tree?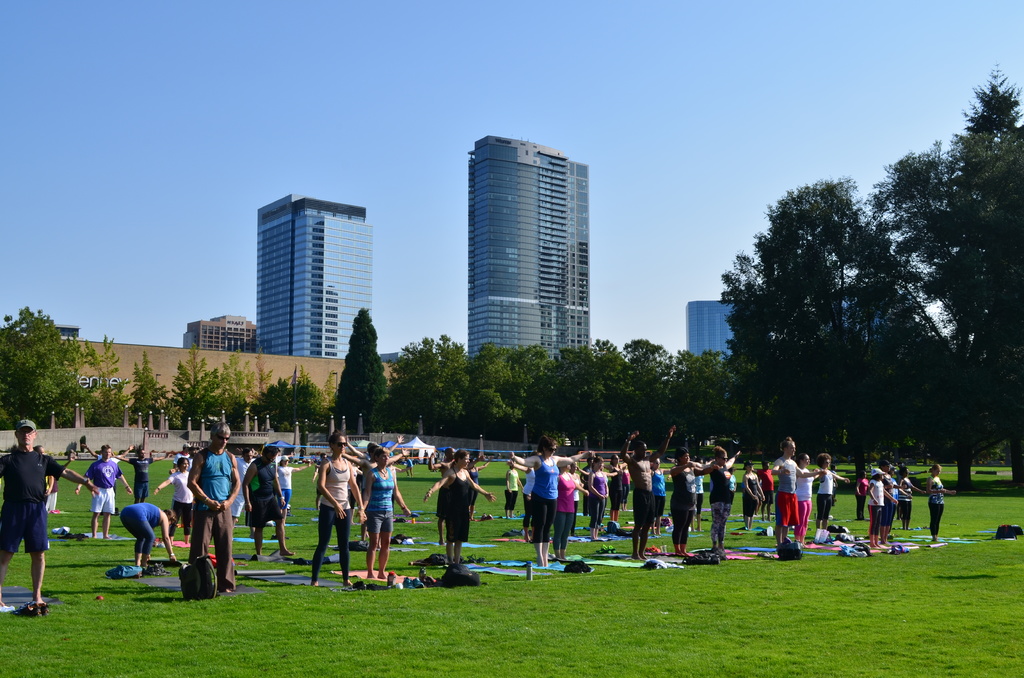
{"left": 481, "top": 333, "right": 538, "bottom": 434}
